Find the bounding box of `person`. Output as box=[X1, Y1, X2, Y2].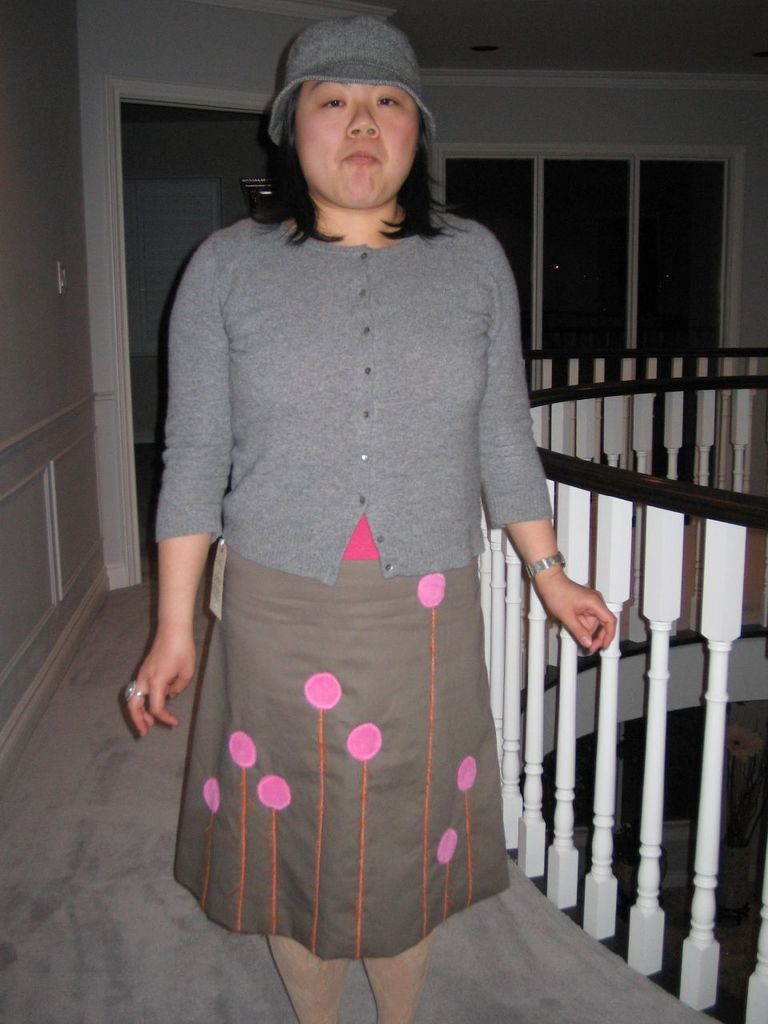
box=[125, 19, 619, 1023].
